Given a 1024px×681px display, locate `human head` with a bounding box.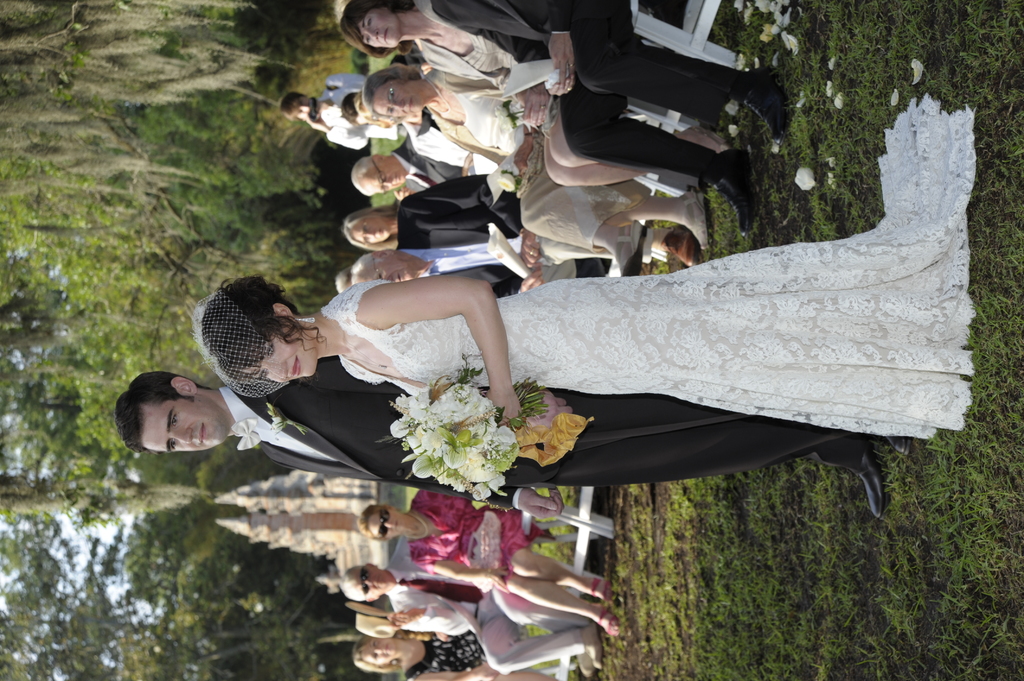
Located: crop(331, 264, 352, 292).
